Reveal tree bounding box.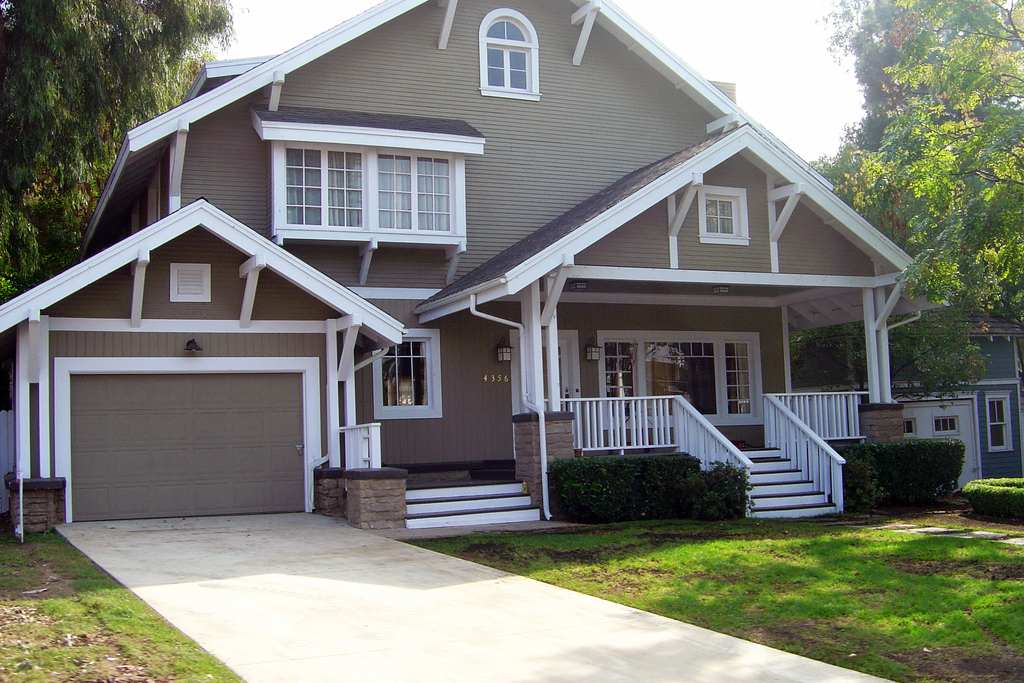
Revealed: (x1=791, y1=0, x2=1023, y2=411).
